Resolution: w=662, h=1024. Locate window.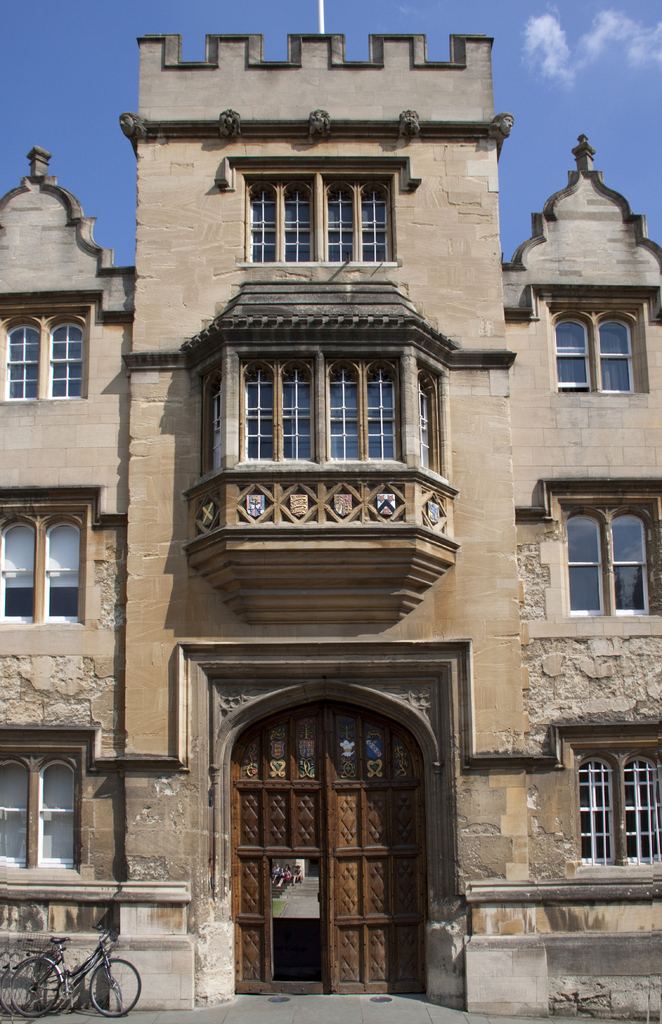
region(565, 732, 661, 872).
